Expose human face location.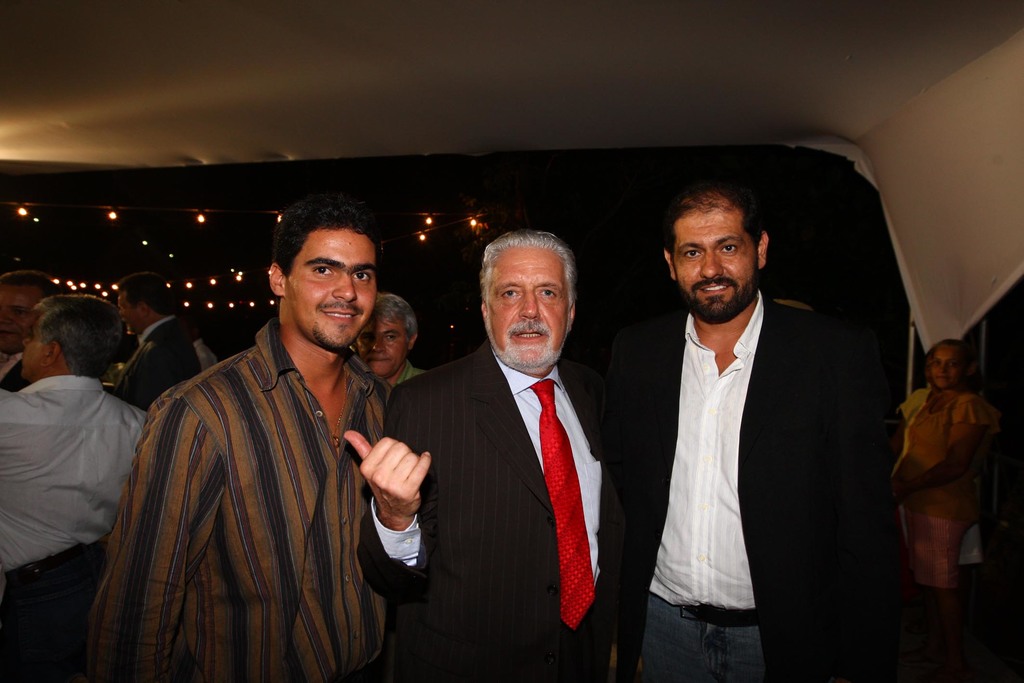
Exposed at x1=934 y1=348 x2=970 y2=385.
